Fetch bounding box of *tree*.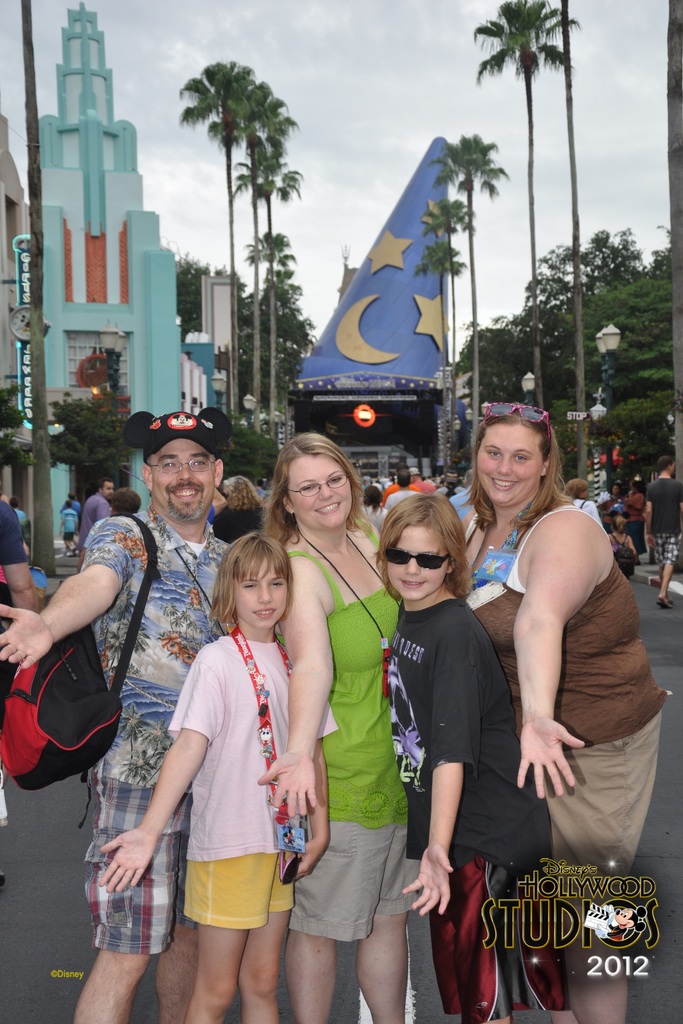
Bbox: locate(409, 235, 474, 450).
